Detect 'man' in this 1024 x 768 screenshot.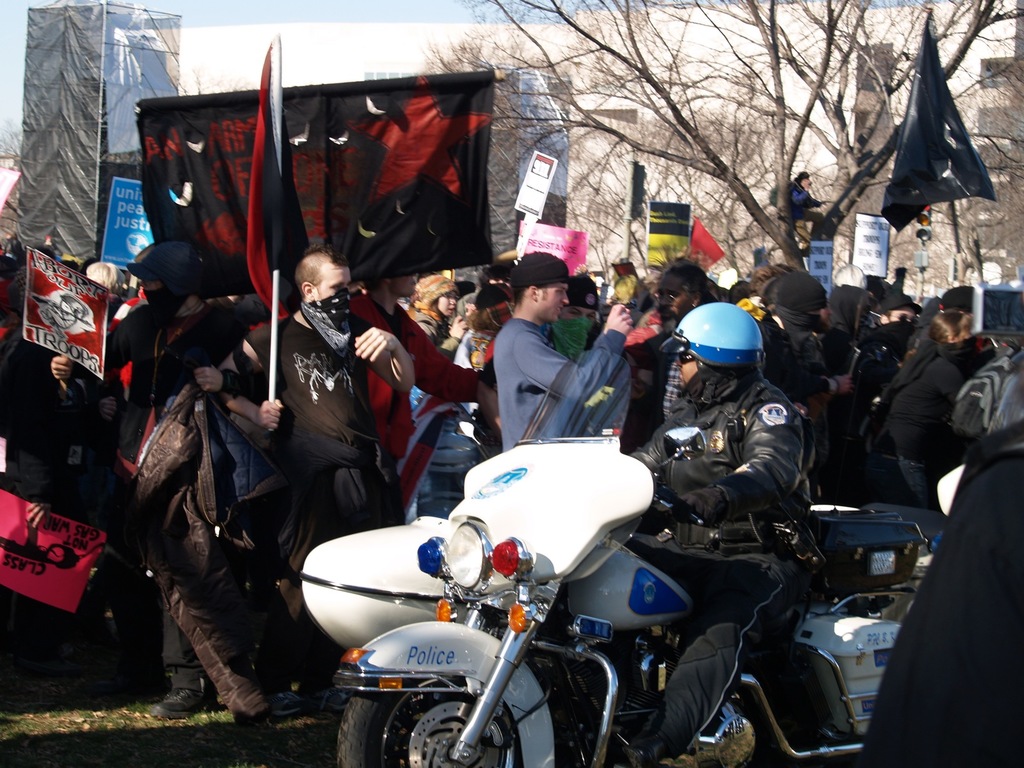
Detection: l=788, t=170, r=824, b=259.
